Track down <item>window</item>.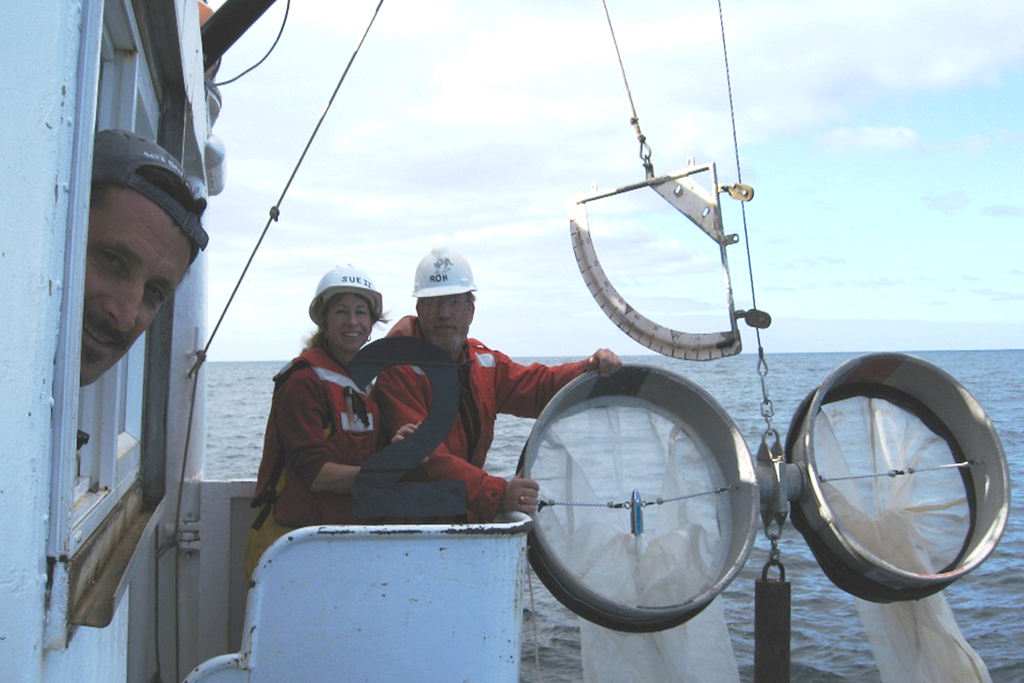
Tracked to box=[42, 0, 188, 648].
